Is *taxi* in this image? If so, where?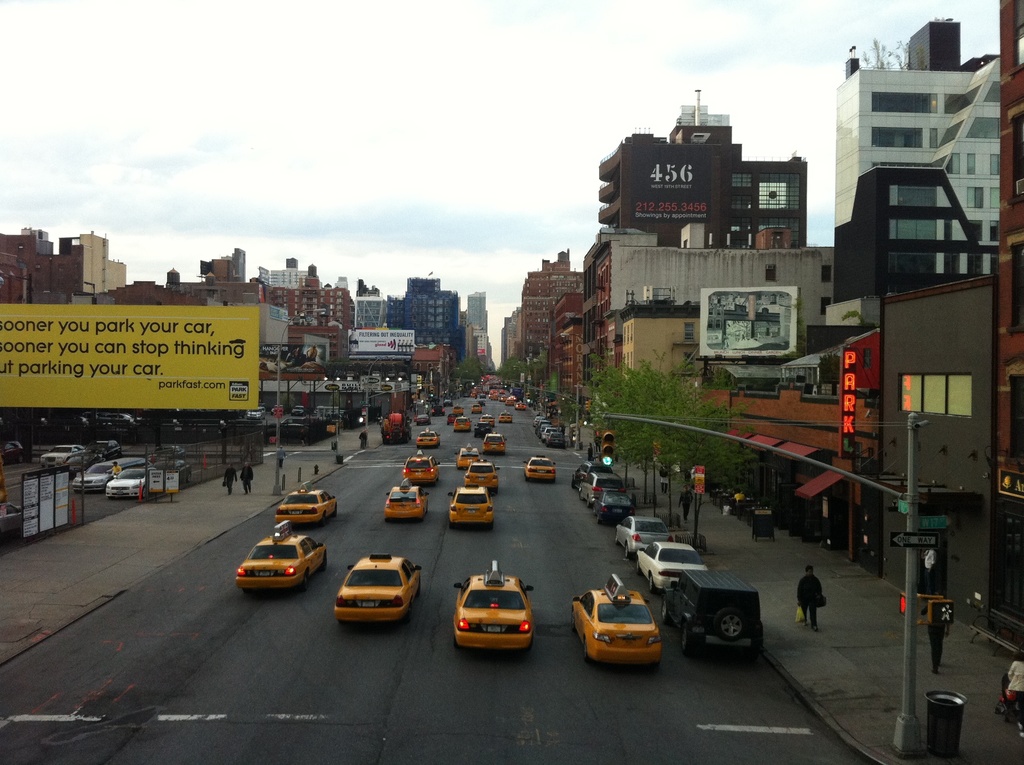
Yes, at BBox(448, 483, 496, 527).
